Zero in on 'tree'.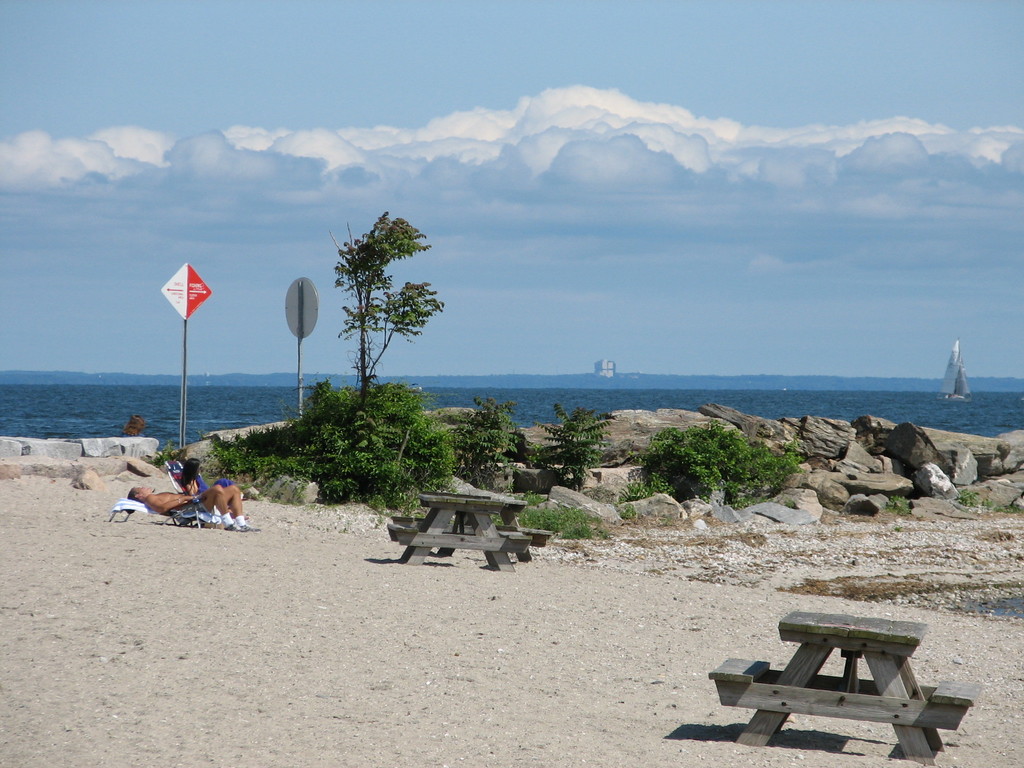
Zeroed in: <bbox>636, 420, 810, 504</bbox>.
